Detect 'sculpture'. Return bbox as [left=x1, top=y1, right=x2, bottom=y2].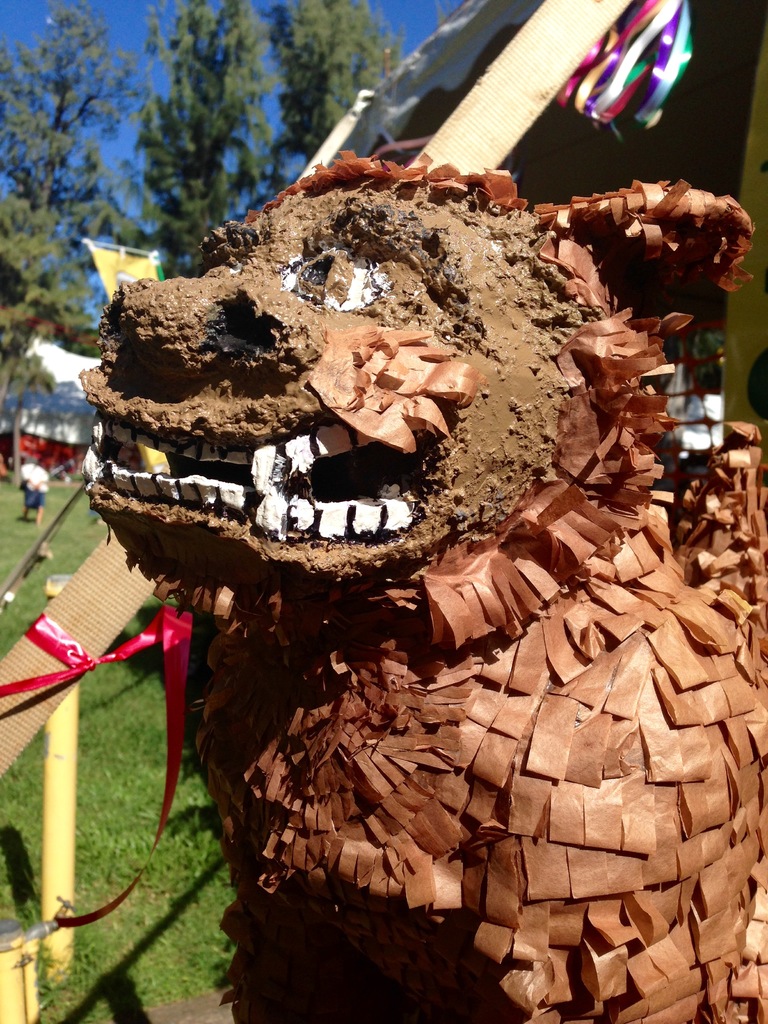
[left=74, top=148, right=767, bottom=1023].
